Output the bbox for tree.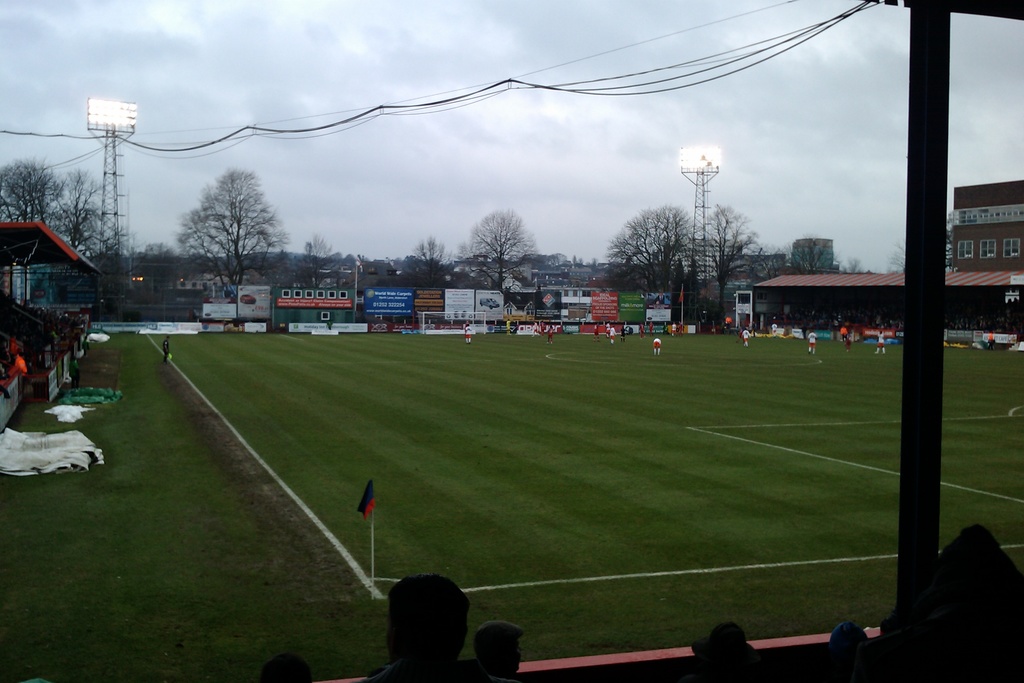
(837,256,865,275).
